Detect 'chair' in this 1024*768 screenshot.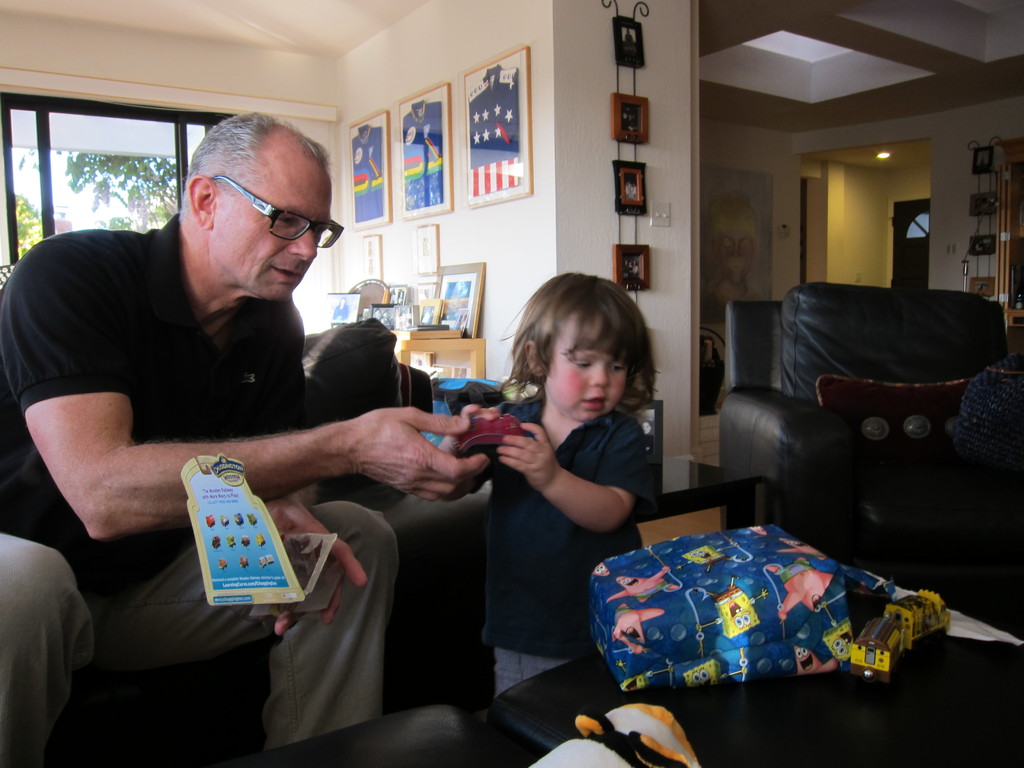
Detection: left=0, top=317, right=646, bottom=767.
